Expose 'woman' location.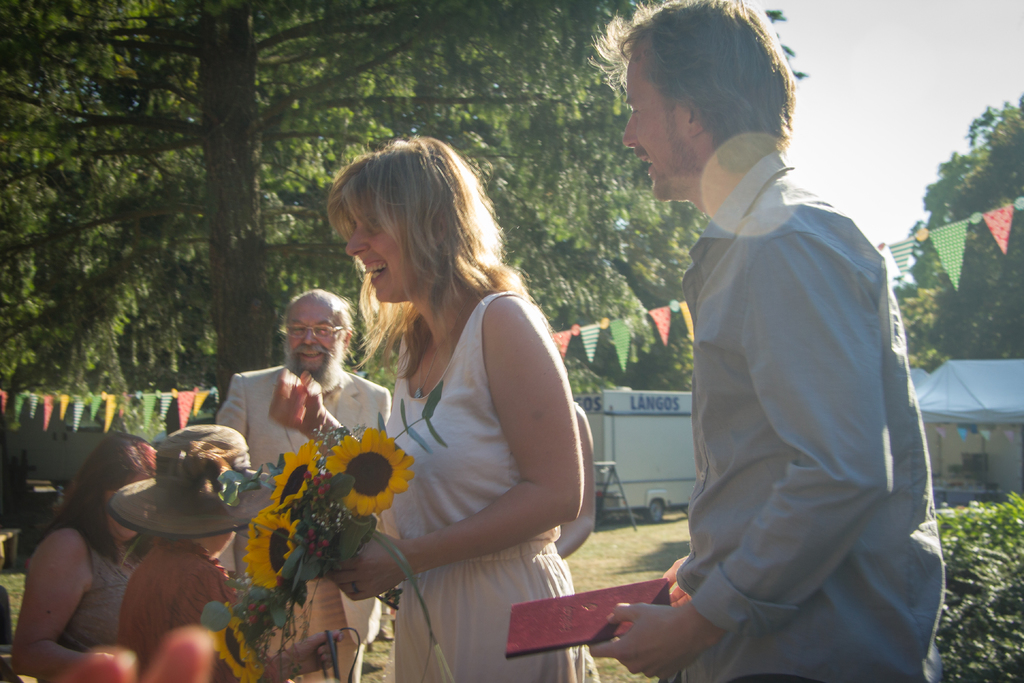
Exposed at crop(259, 145, 596, 672).
